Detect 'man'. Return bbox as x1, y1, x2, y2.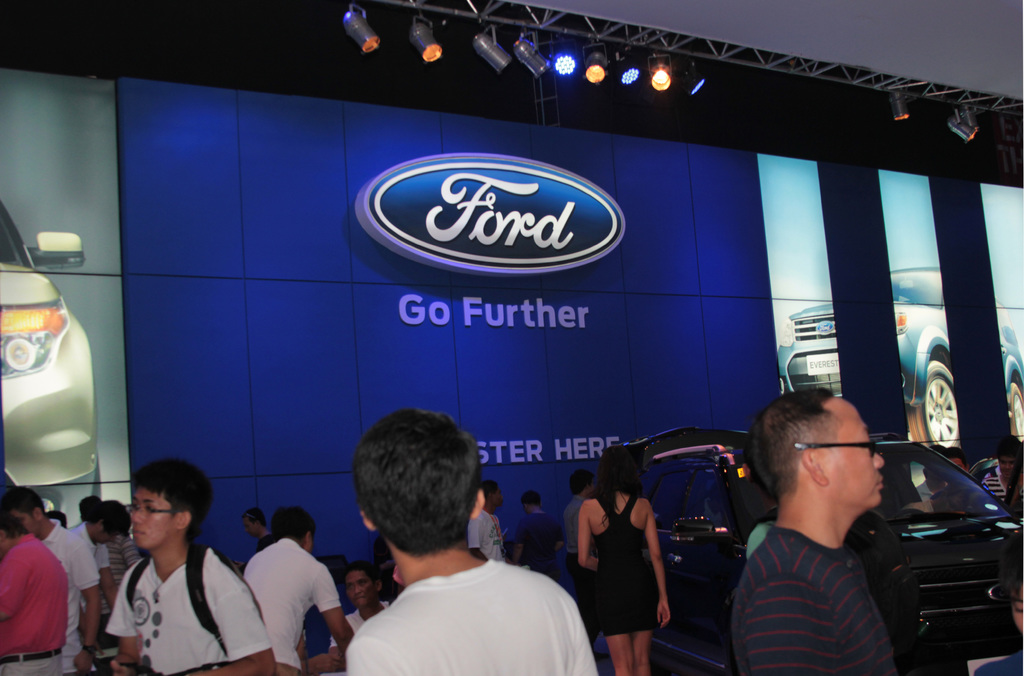
725, 389, 896, 675.
